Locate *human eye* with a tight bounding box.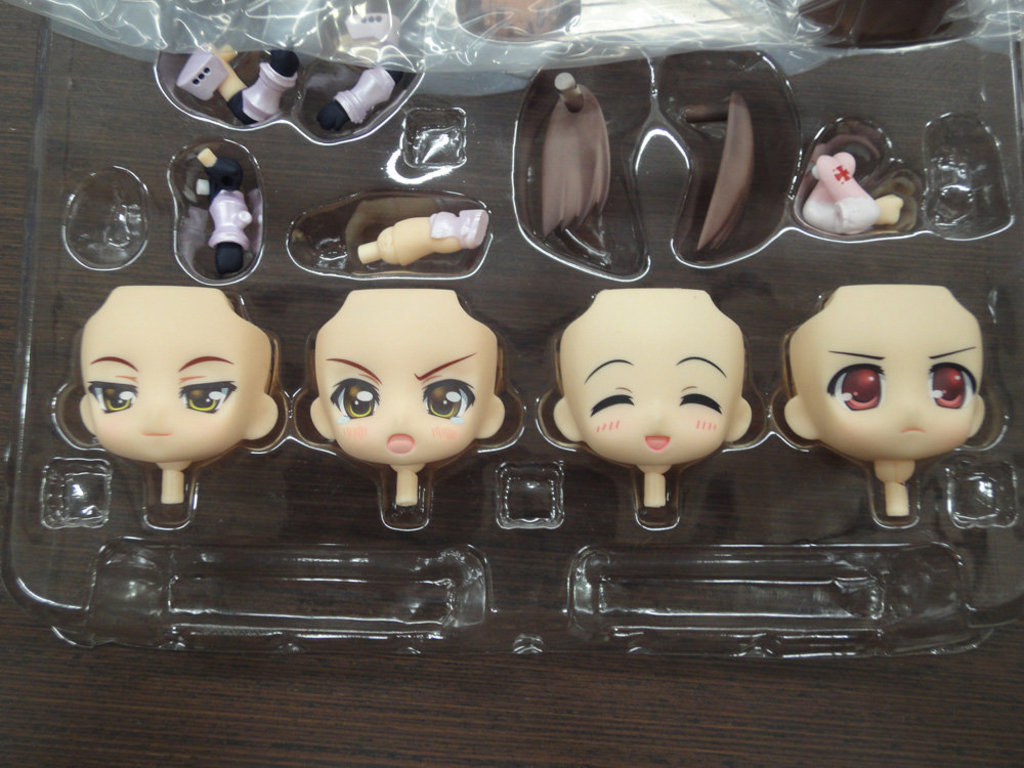
x1=83, y1=366, x2=139, y2=416.
